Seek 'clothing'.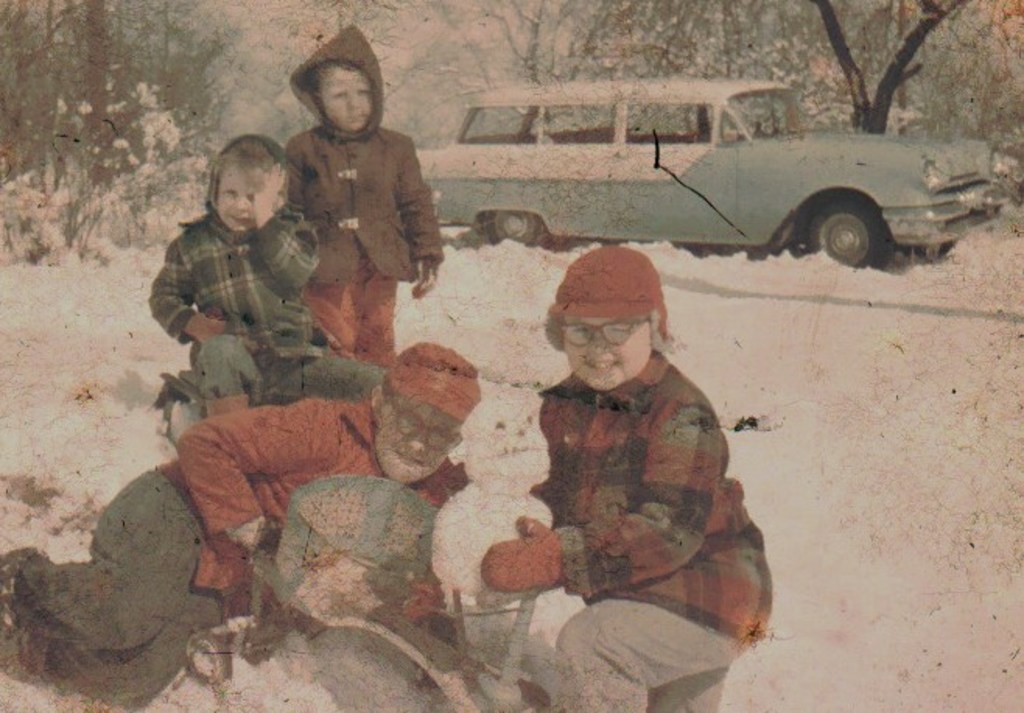
left=8, top=394, right=476, bottom=711.
